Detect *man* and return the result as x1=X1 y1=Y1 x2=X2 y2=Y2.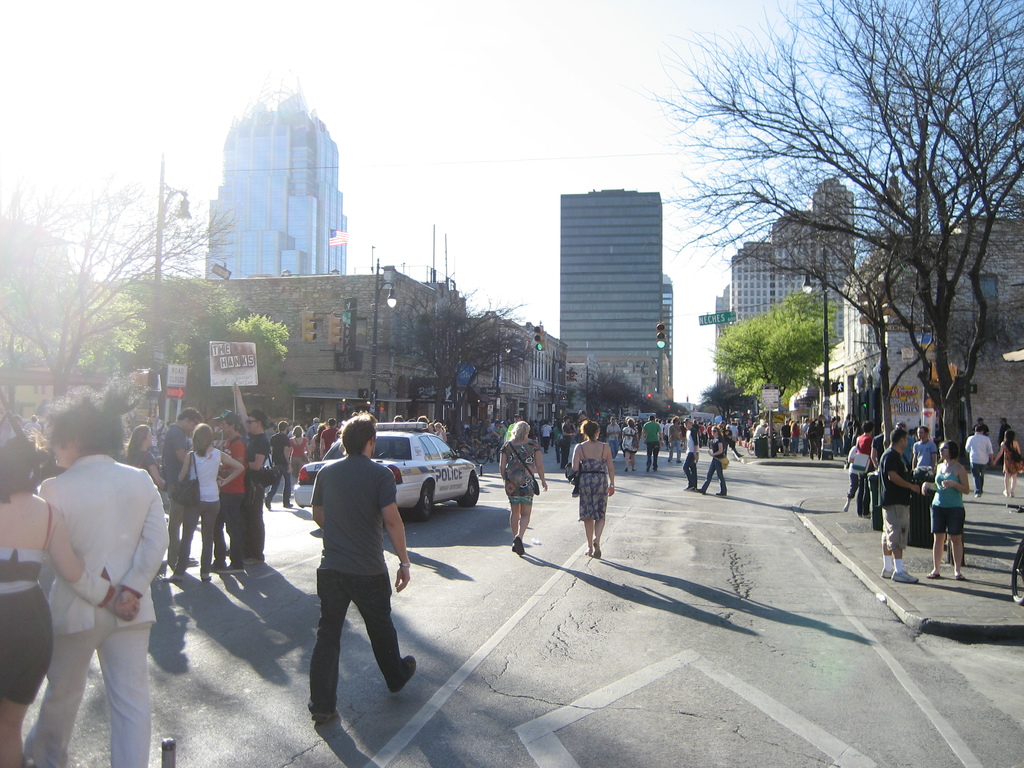
x1=808 y1=413 x2=826 y2=461.
